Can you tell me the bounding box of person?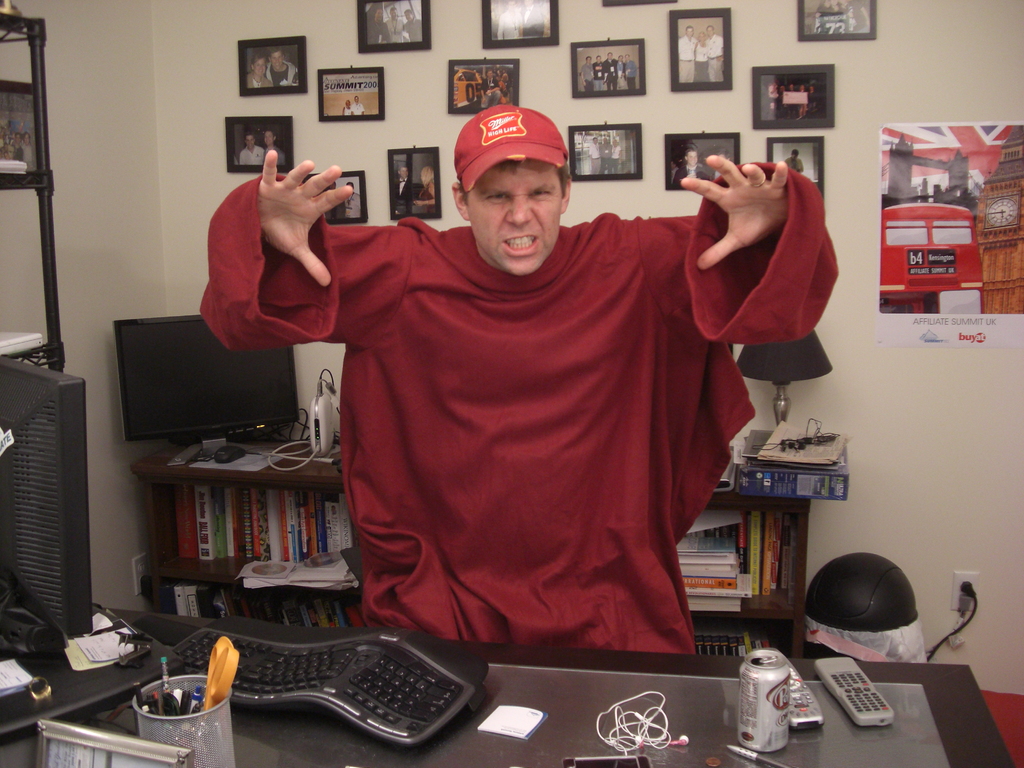
Rect(341, 100, 356, 118).
